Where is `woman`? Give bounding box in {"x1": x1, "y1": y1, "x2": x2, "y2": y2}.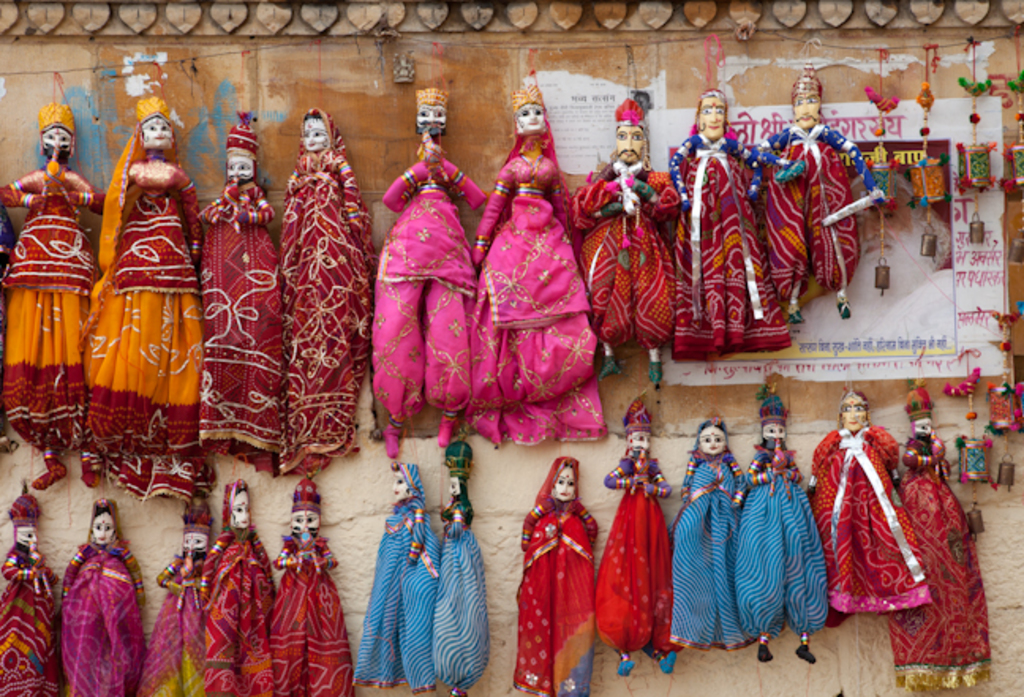
{"x1": 806, "y1": 394, "x2": 936, "y2": 627}.
